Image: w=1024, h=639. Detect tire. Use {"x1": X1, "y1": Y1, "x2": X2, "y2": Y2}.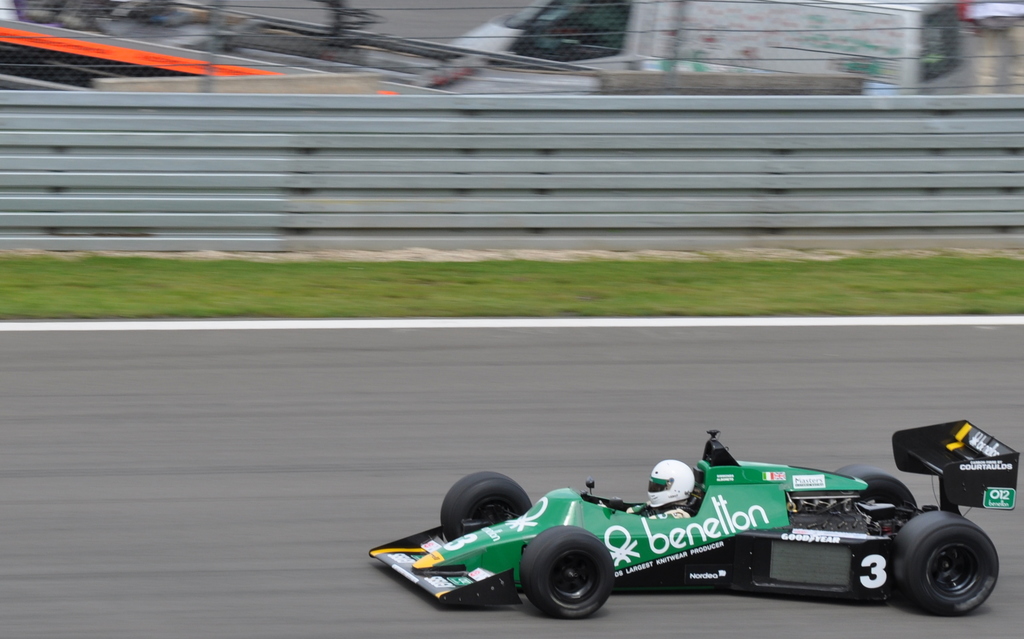
{"x1": 835, "y1": 462, "x2": 918, "y2": 510}.
